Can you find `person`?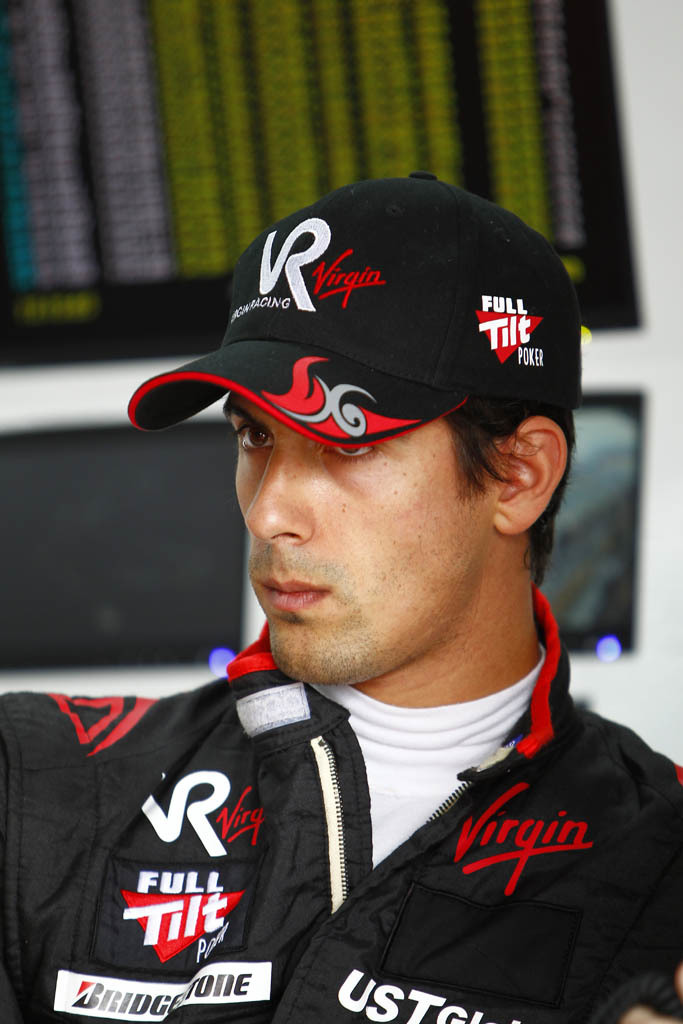
Yes, bounding box: detection(0, 172, 682, 1023).
